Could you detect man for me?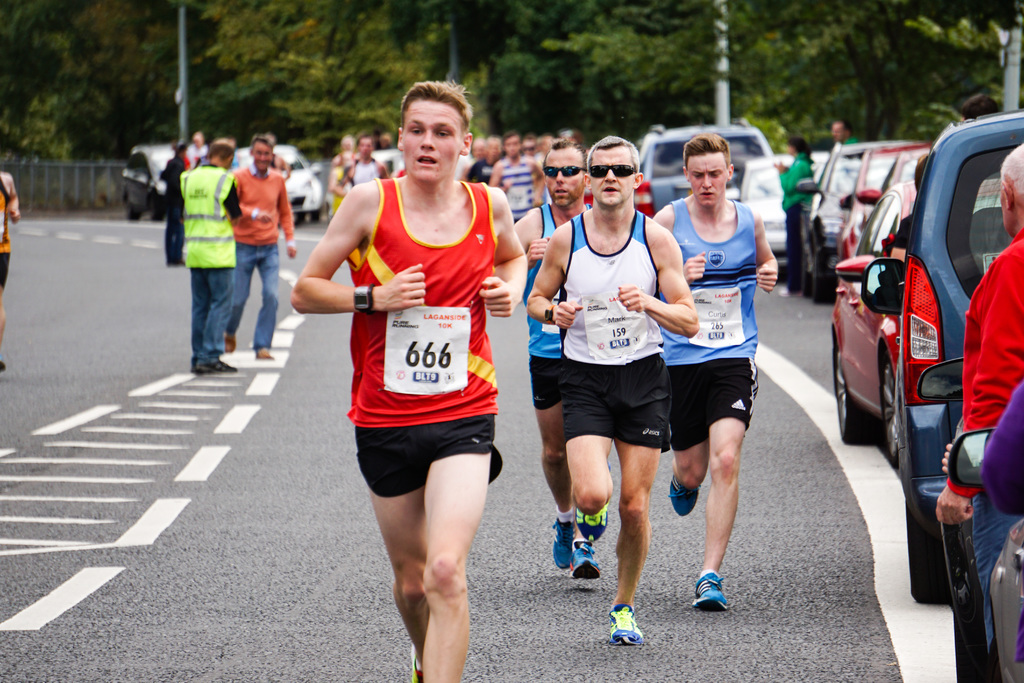
Detection result: pyautogui.locateOnScreen(652, 131, 778, 611).
